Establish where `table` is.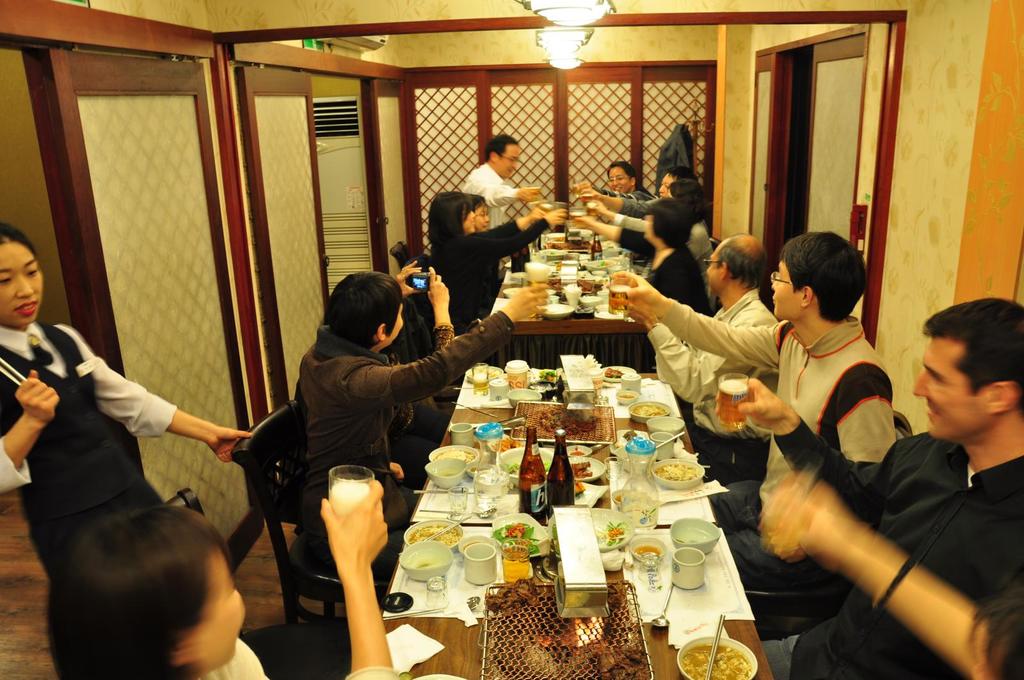
Established at bbox=(490, 203, 655, 355).
